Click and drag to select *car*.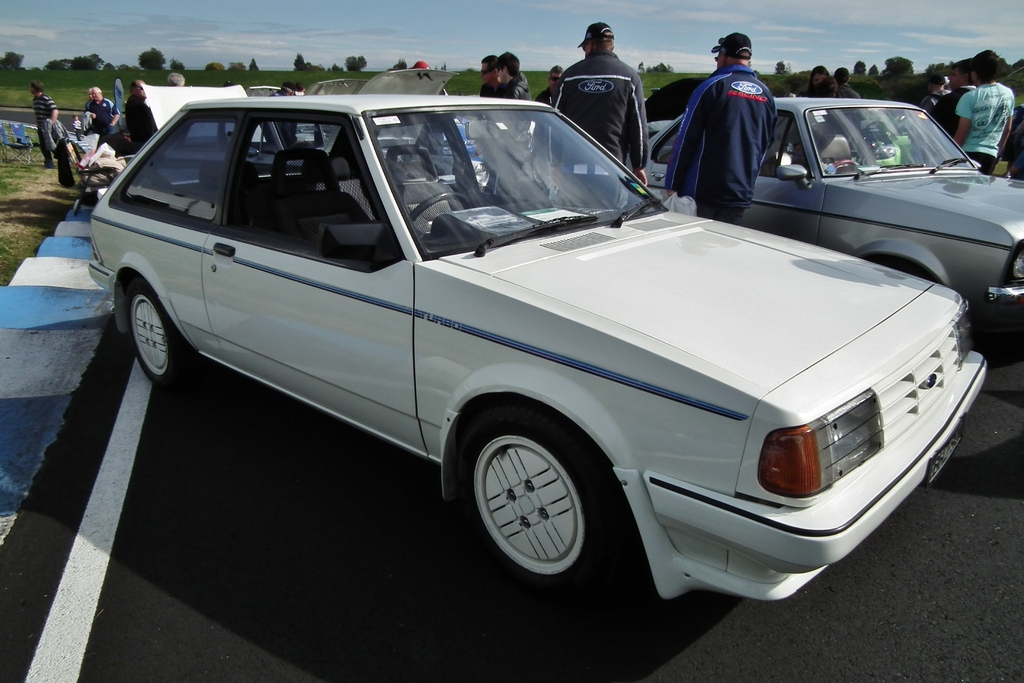
Selection: [641,90,1023,339].
